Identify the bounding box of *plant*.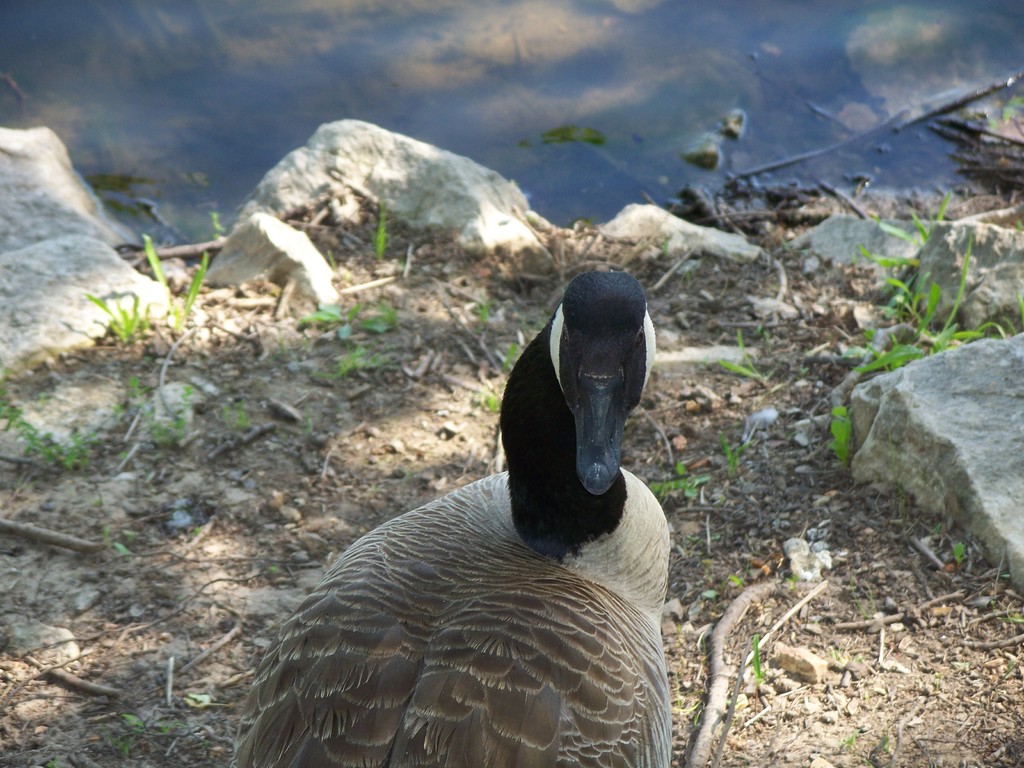
select_region(373, 205, 393, 266).
